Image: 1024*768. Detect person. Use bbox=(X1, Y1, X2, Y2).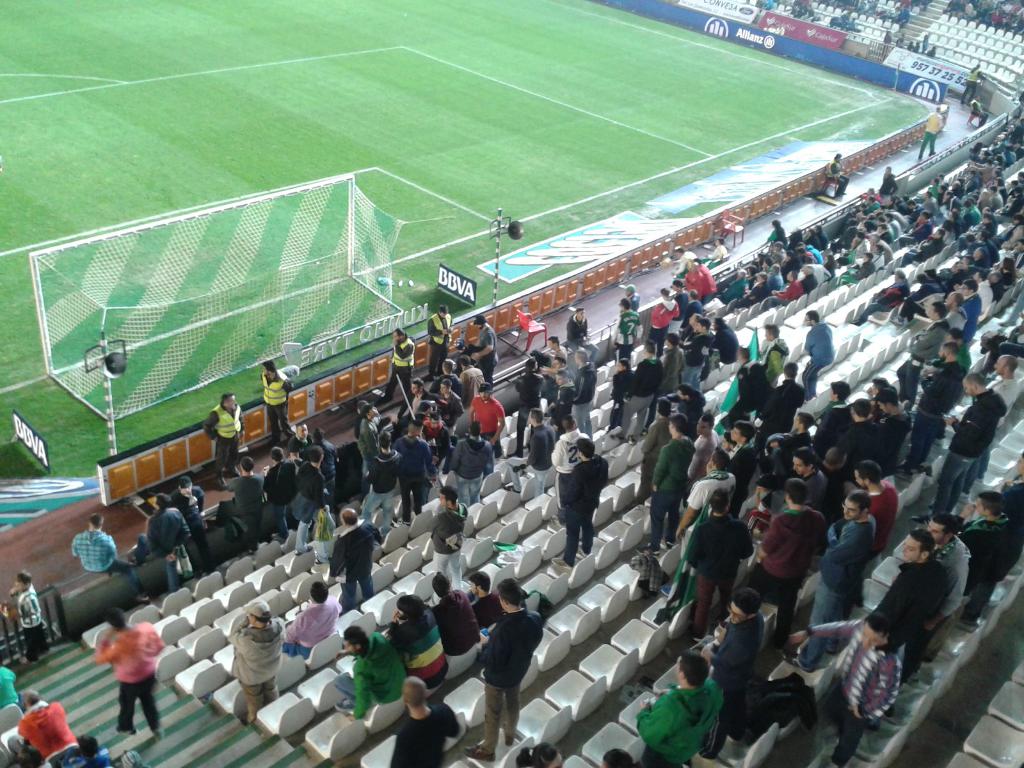
bbox=(822, 153, 854, 200).
